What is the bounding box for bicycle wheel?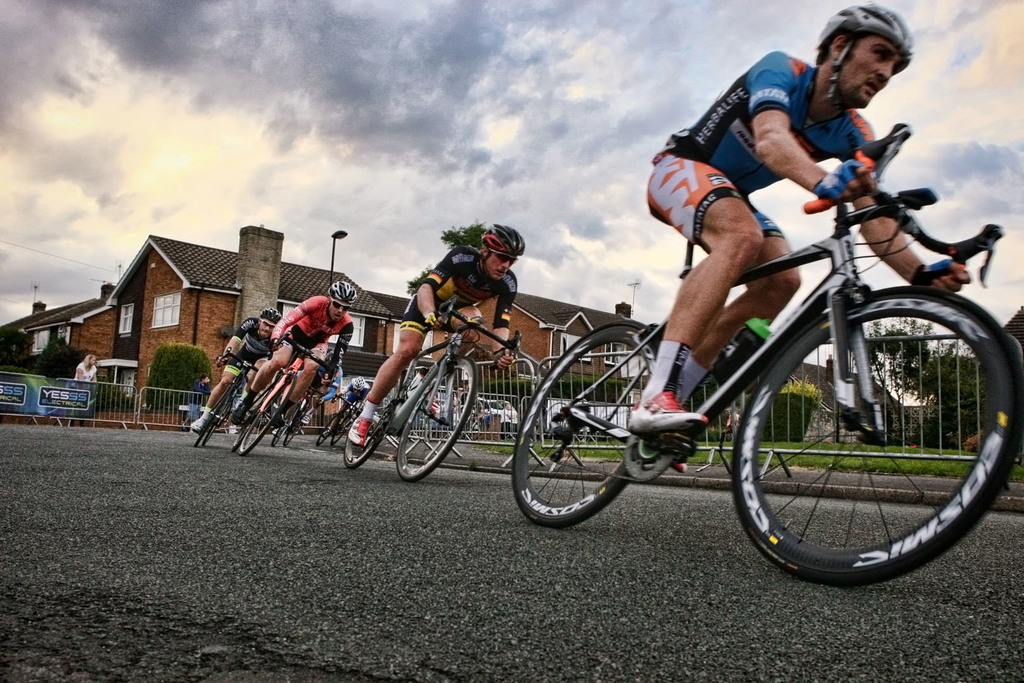
detection(511, 319, 659, 531).
